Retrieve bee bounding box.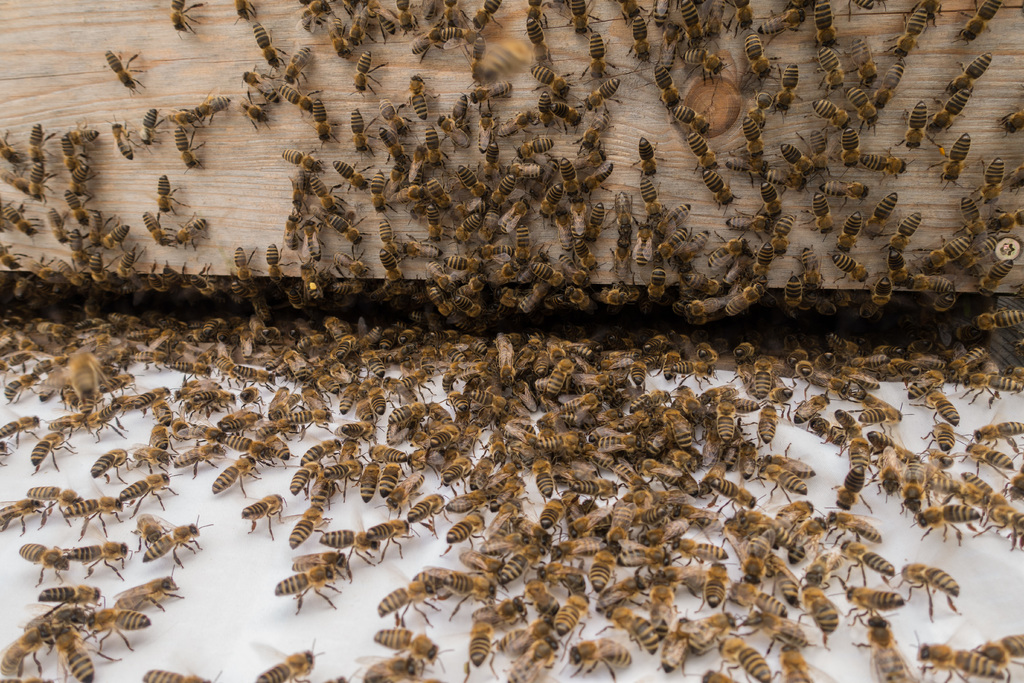
Bounding box: <region>468, 599, 531, 634</region>.
